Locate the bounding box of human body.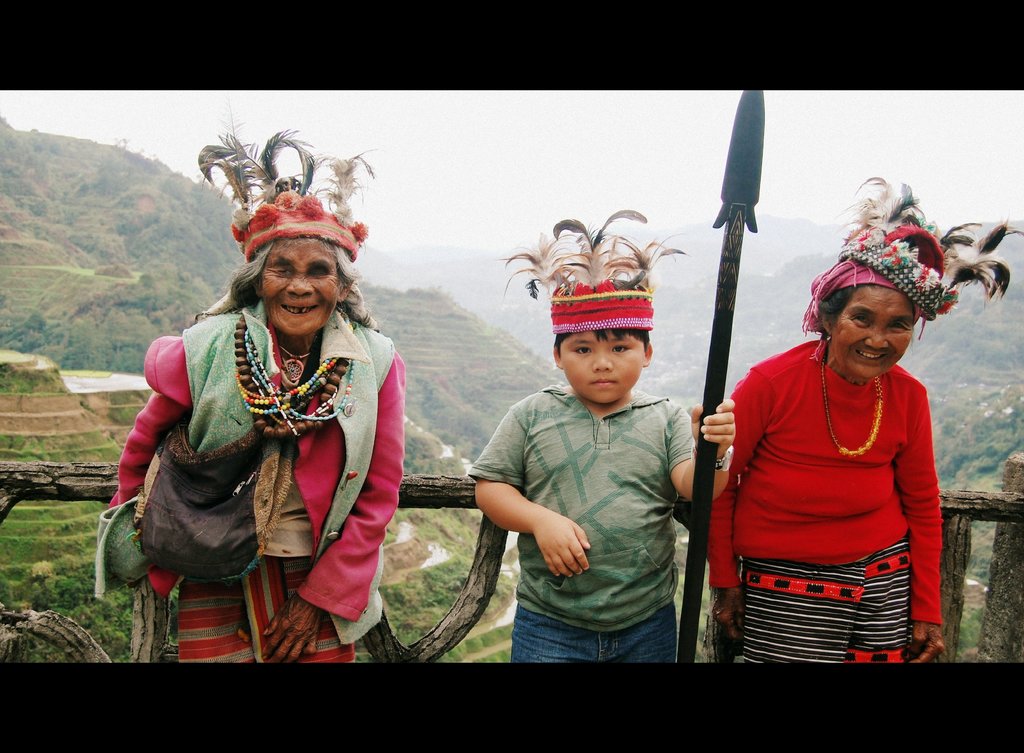
Bounding box: {"left": 714, "top": 203, "right": 972, "bottom": 683}.
